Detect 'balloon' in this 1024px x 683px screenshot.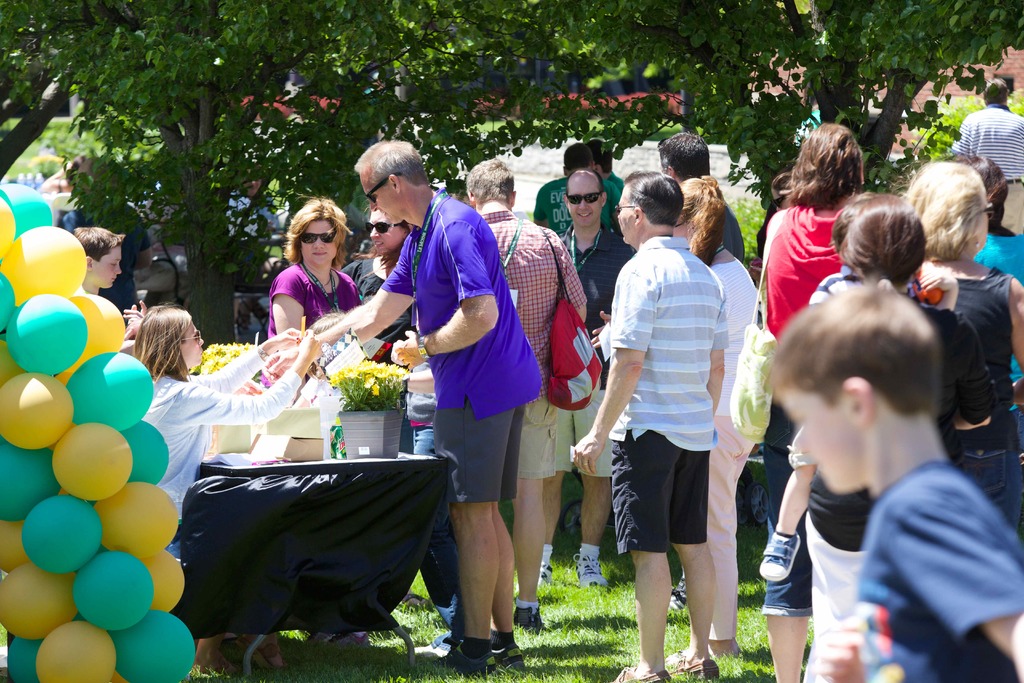
Detection: <box>55,296,127,380</box>.
